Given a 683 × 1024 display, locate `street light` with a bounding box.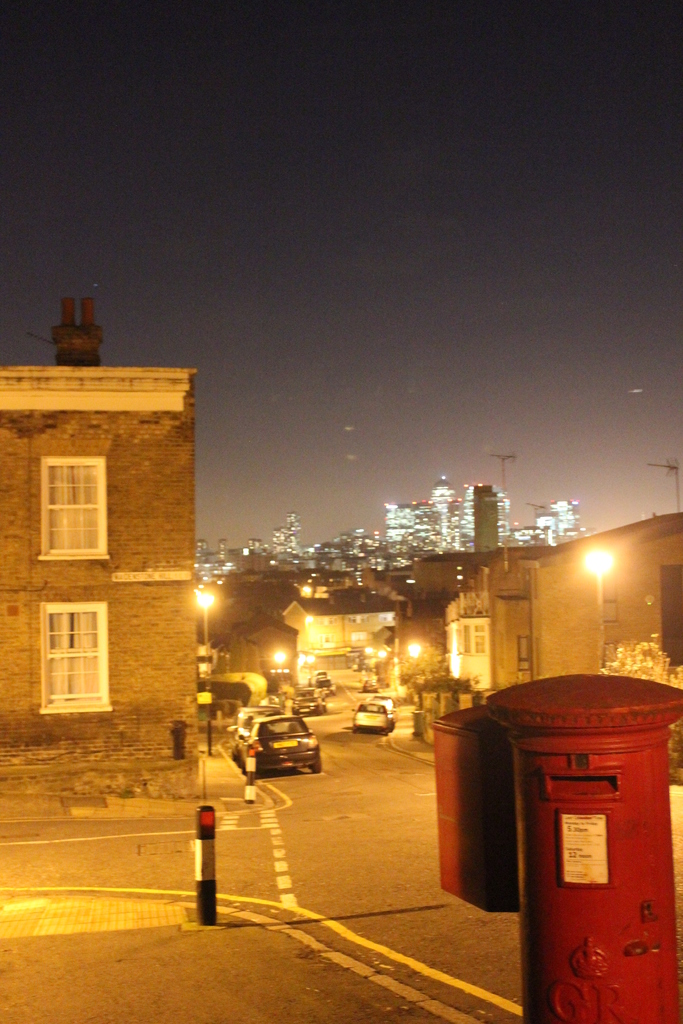
Located: region(587, 543, 618, 682).
